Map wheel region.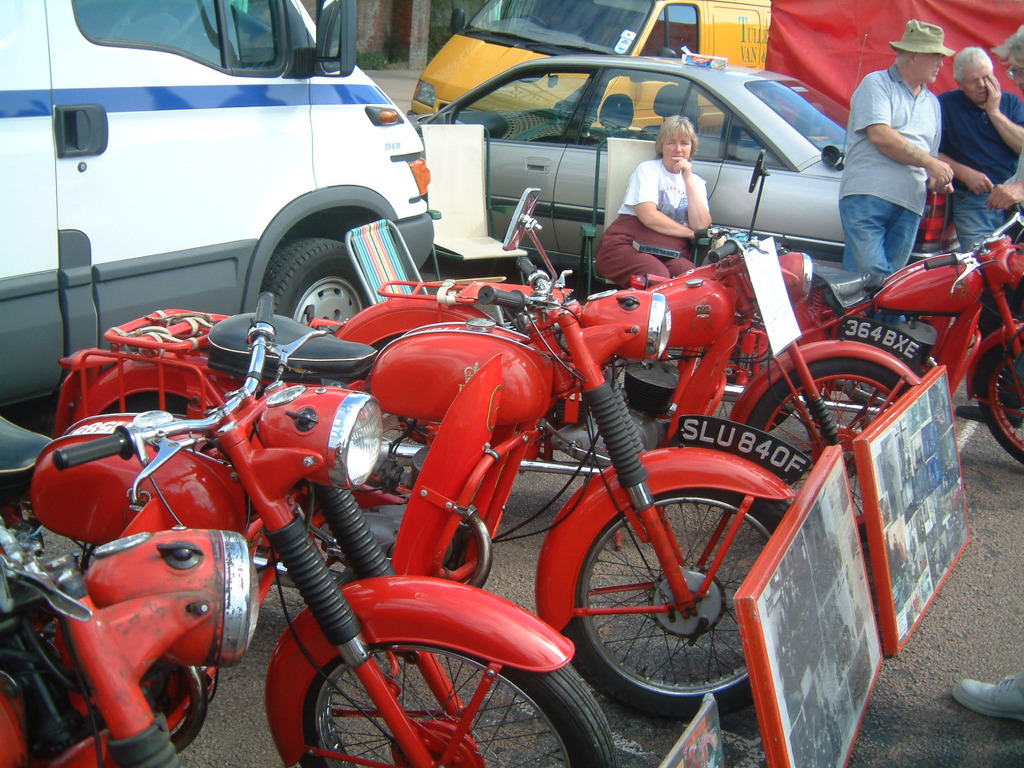
Mapped to <region>261, 231, 373, 334</region>.
